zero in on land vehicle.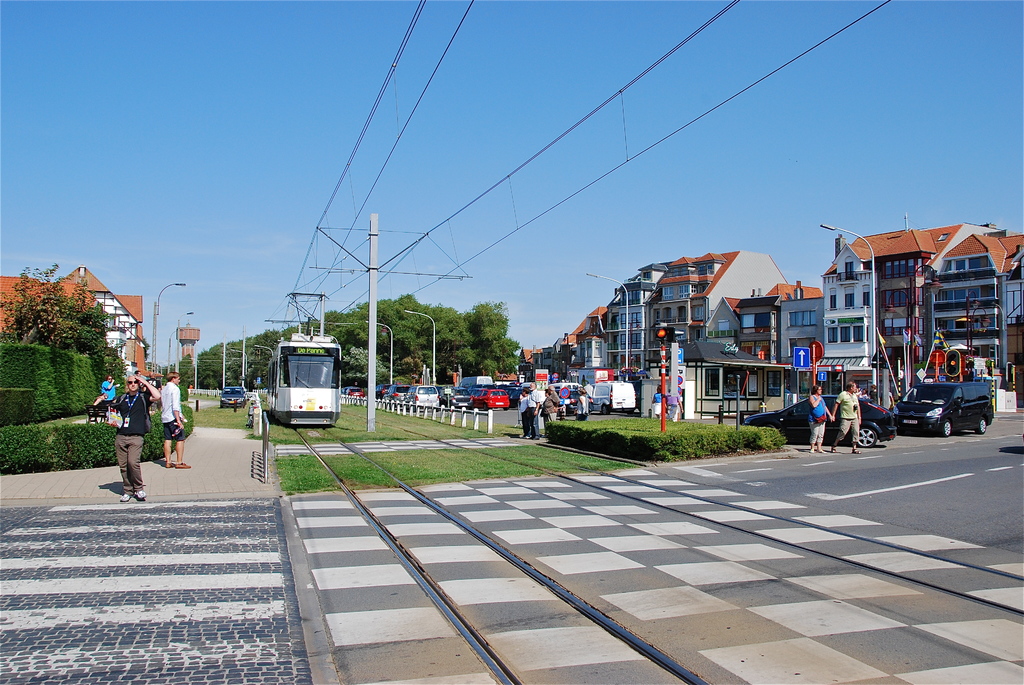
Zeroed in: l=467, t=381, r=497, b=394.
